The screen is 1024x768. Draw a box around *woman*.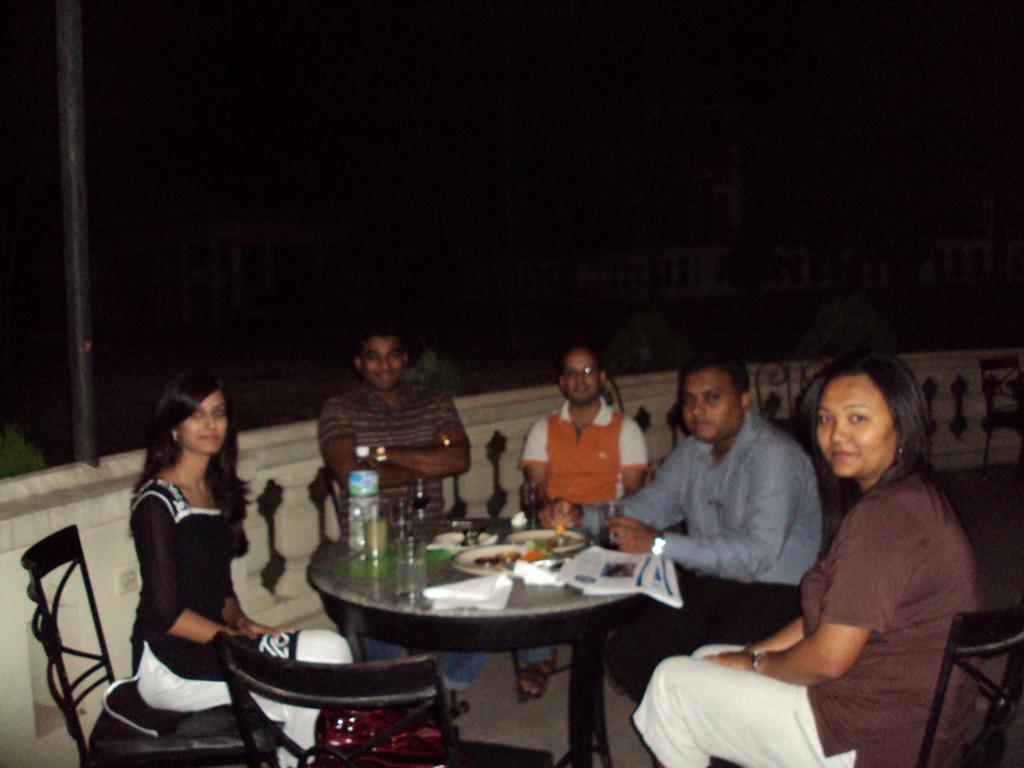
crop(124, 369, 355, 767).
